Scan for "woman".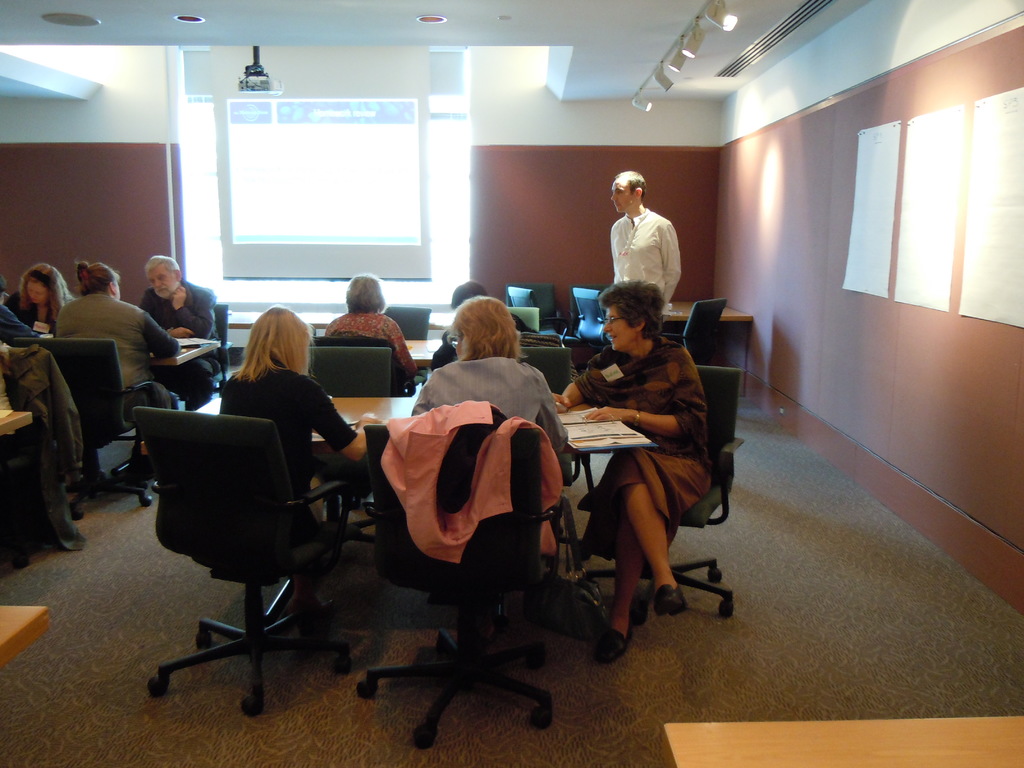
Scan result: x1=324 y1=274 x2=417 y2=385.
